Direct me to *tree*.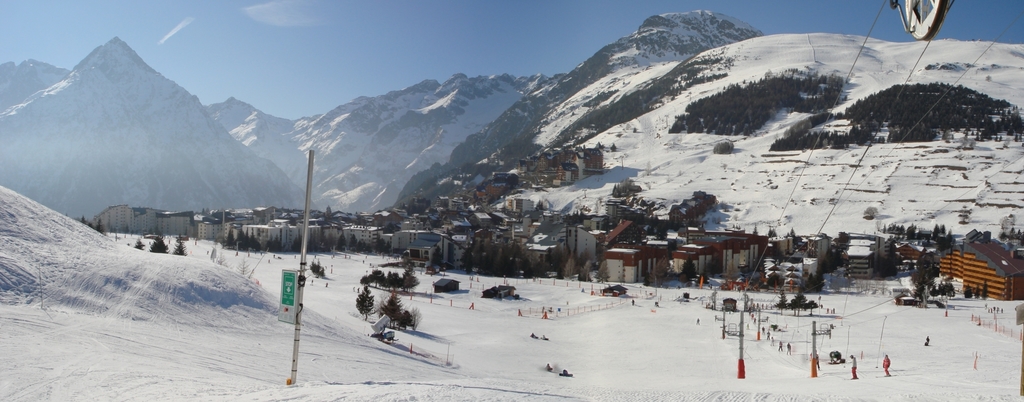
Direction: box(581, 263, 592, 283).
